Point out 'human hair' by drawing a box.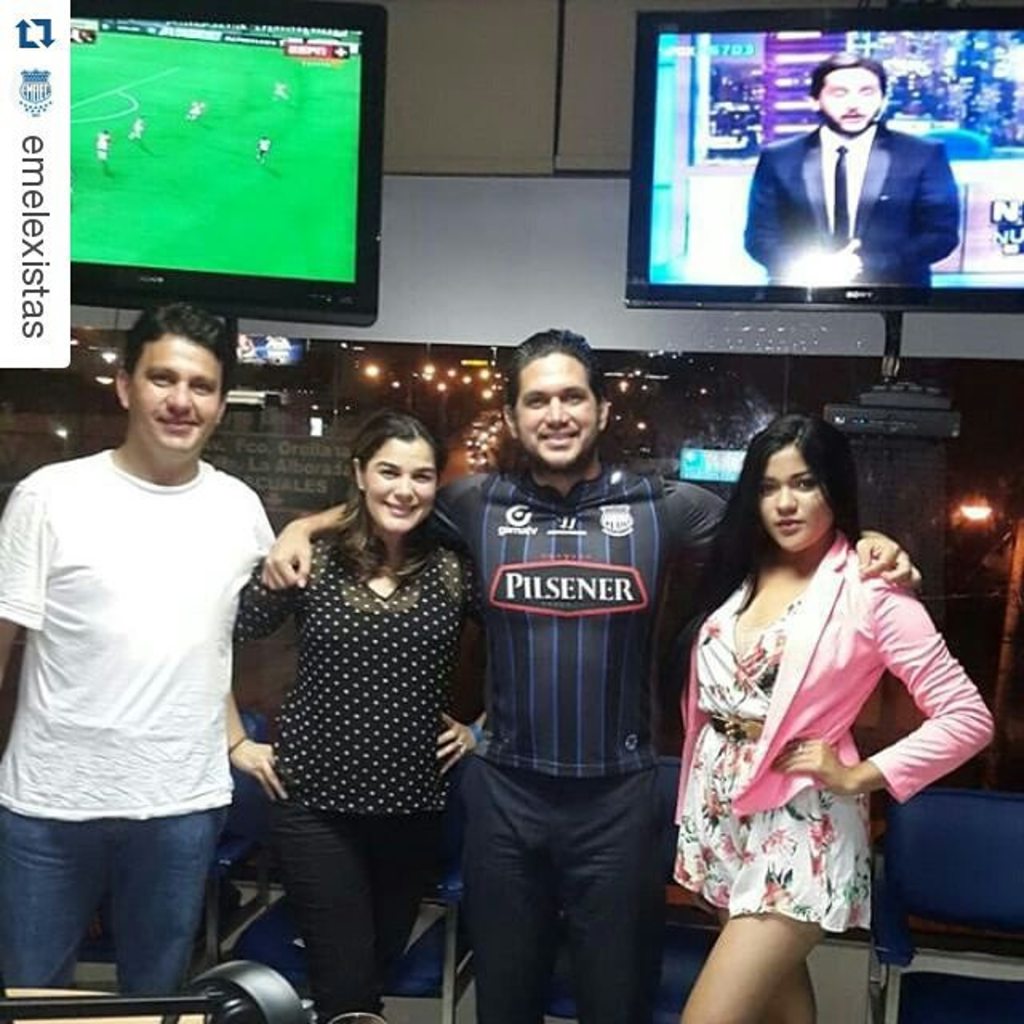
[805, 50, 888, 110].
